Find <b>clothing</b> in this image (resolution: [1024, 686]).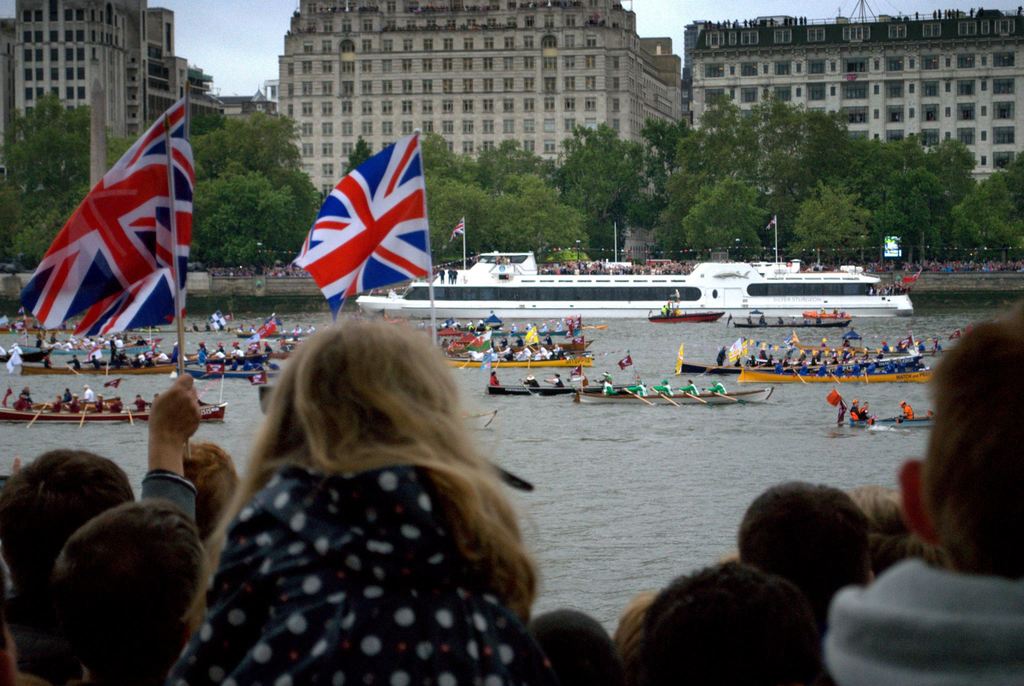
<box>852,363,860,376</box>.
